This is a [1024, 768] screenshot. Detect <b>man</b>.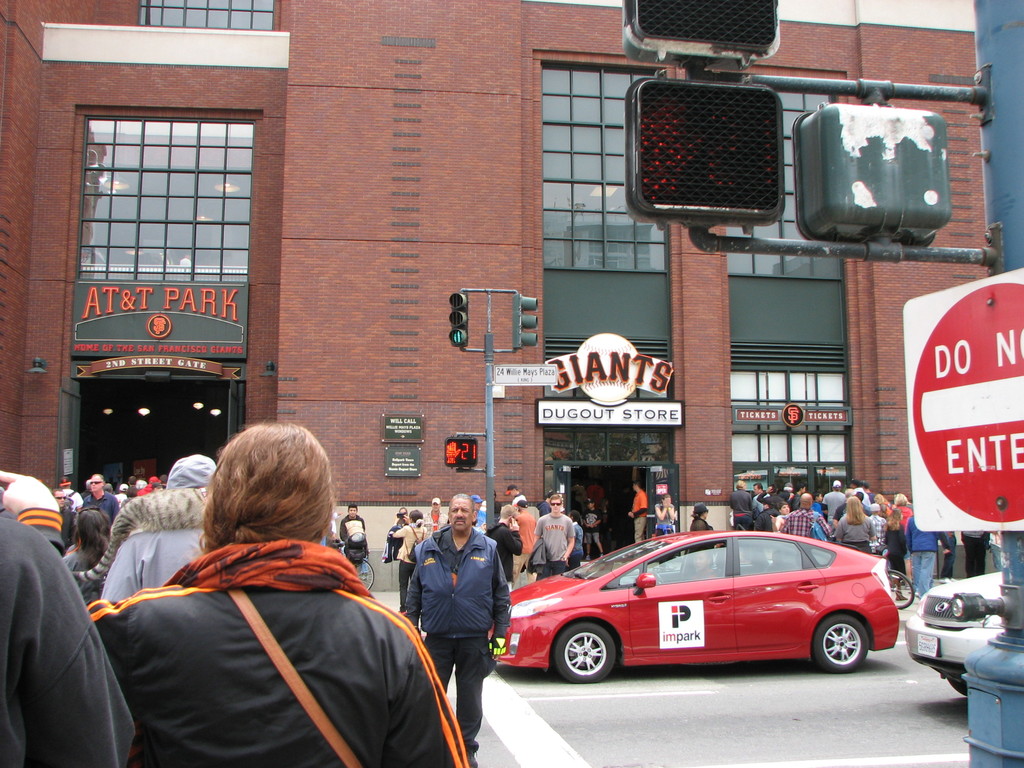
bbox(851, 477, 867, 492).
